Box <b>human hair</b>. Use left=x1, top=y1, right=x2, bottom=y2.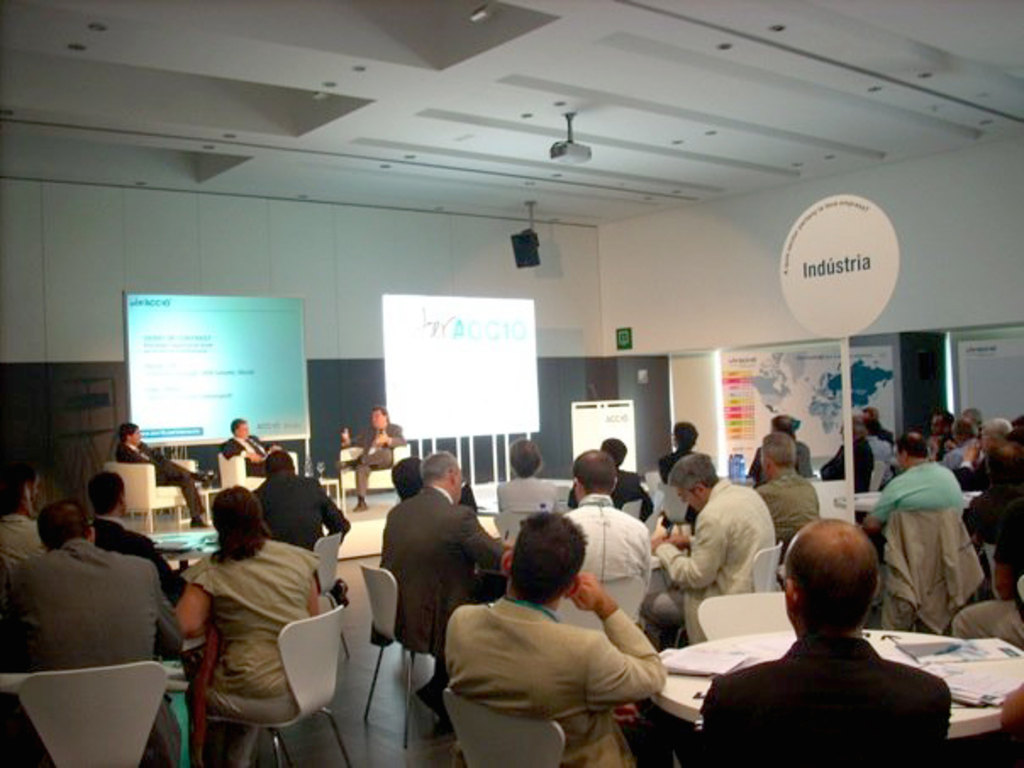
left=666, top=451, right=721, bottom=493.
